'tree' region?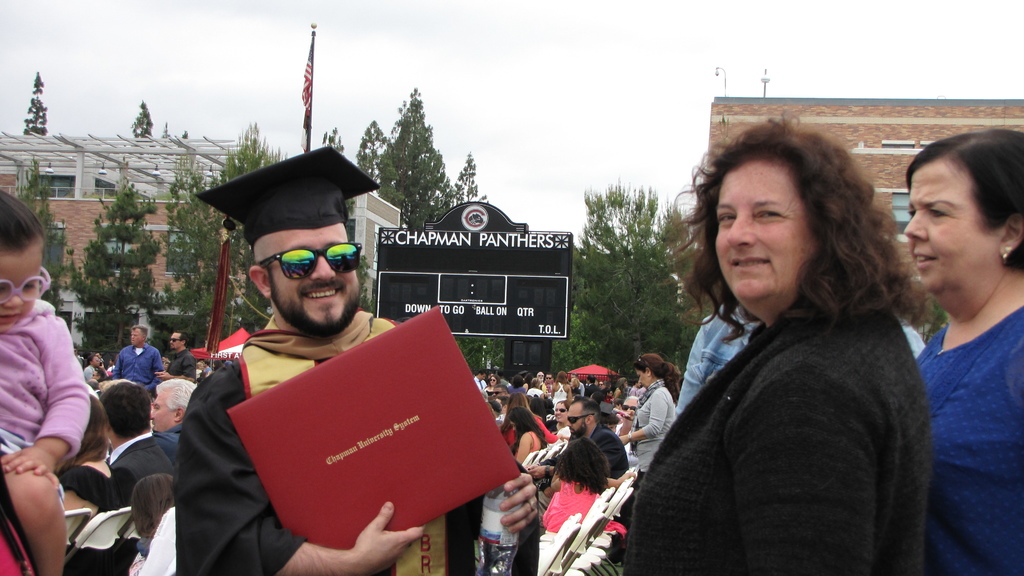
BBox(120, 92, 154, 148)
